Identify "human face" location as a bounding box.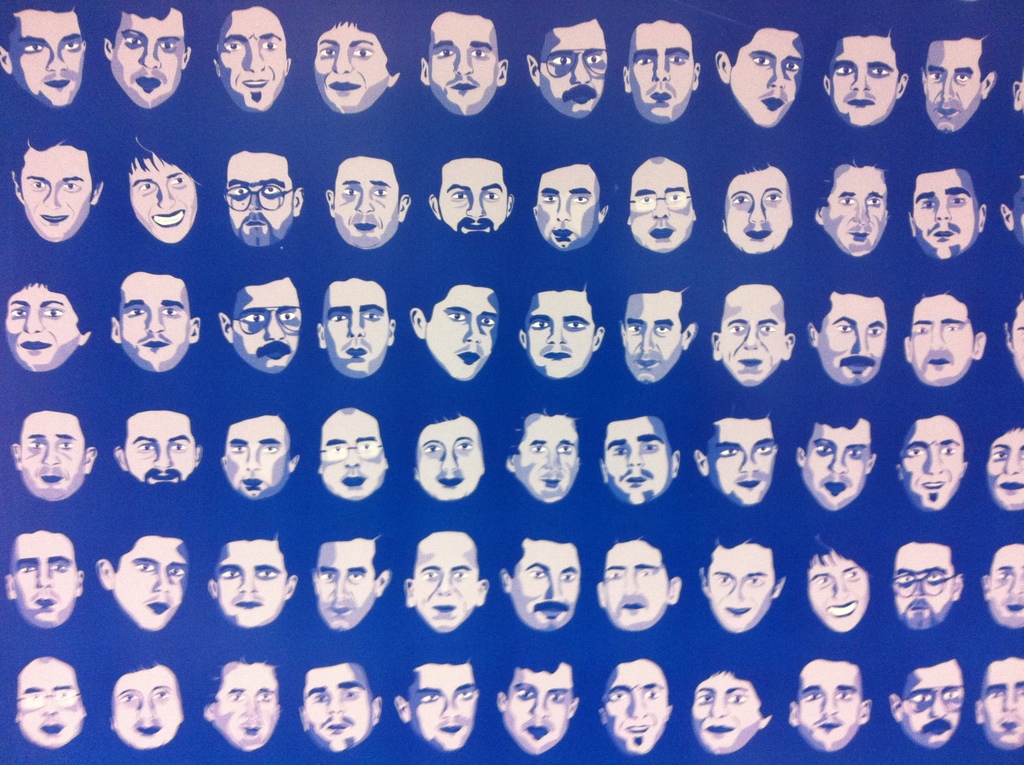
Rect(602, 539, 669, 627).
